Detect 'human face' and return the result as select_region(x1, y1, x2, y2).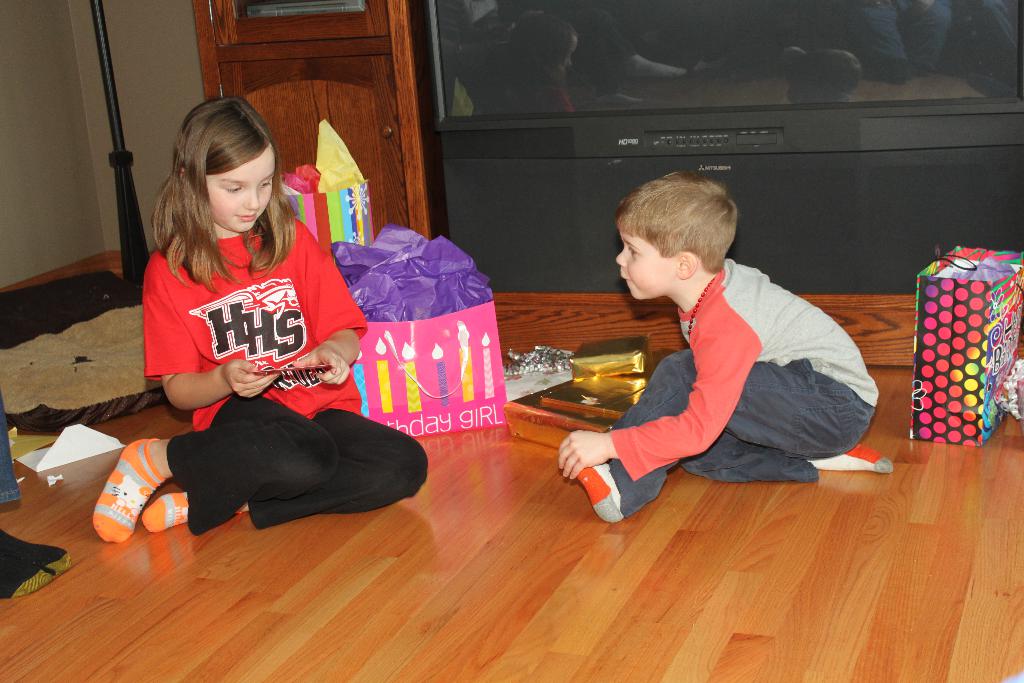
select_region(614, 230, 678, 306).
